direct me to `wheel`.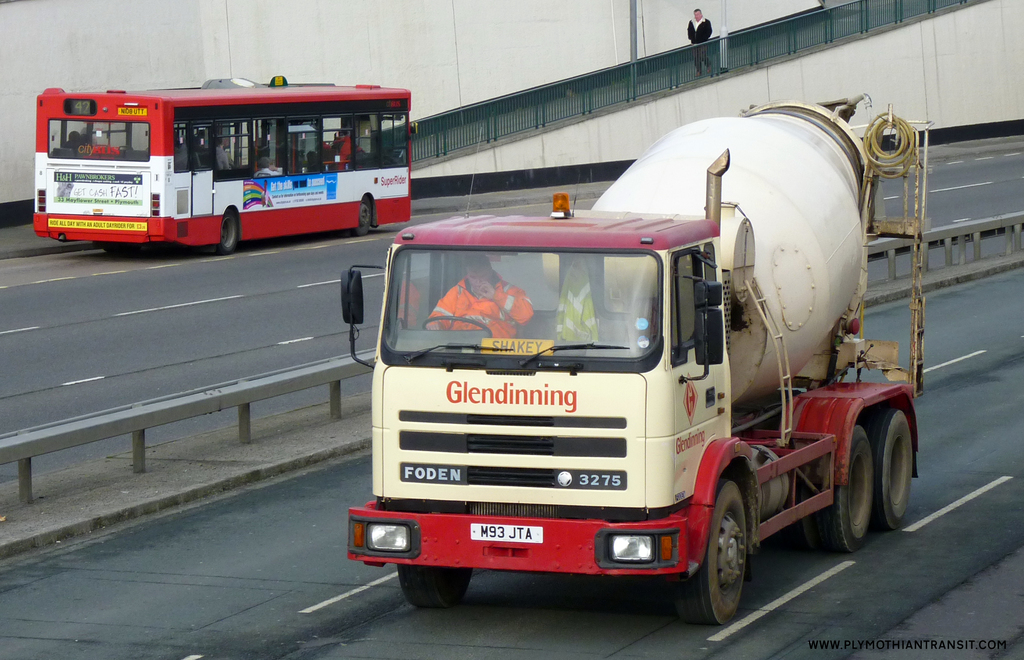
Direction: 424/314/493/334.
